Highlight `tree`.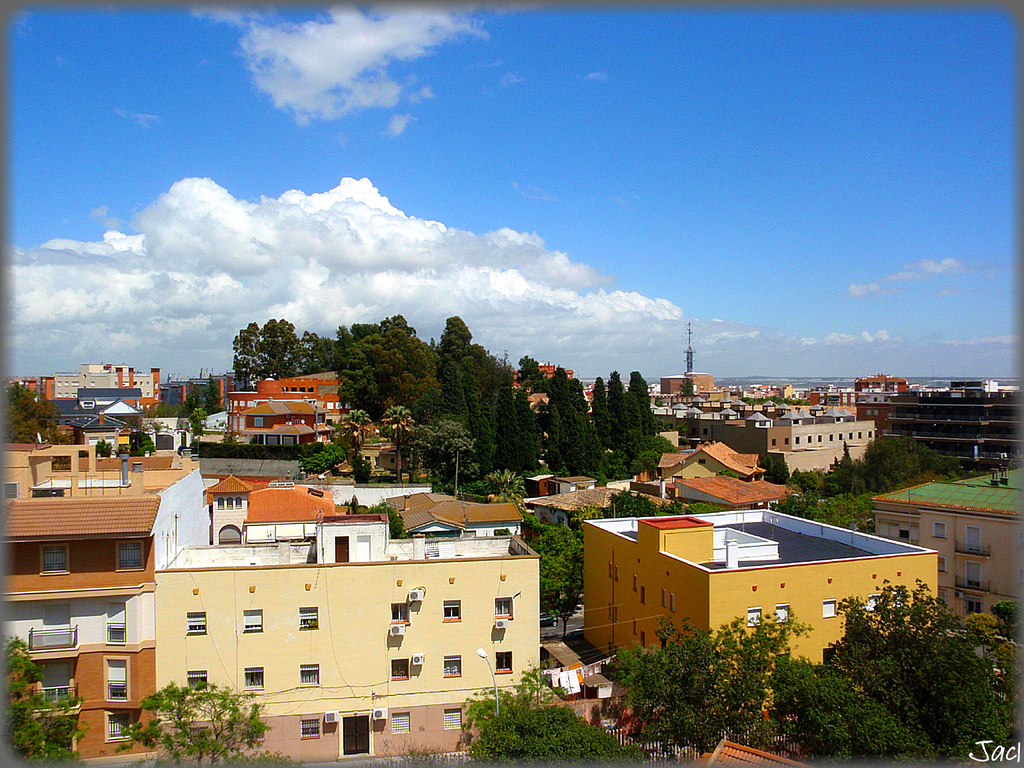
Highlighted region: locate(500, 382, 539, 473).
